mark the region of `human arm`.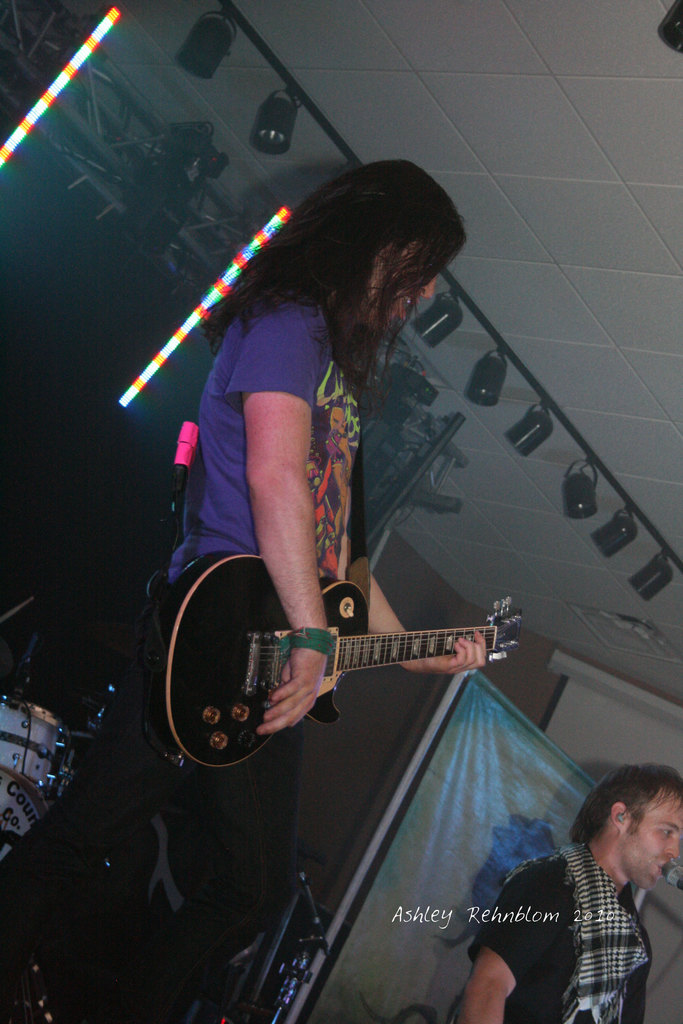
Region: 459 883 554 1023.
